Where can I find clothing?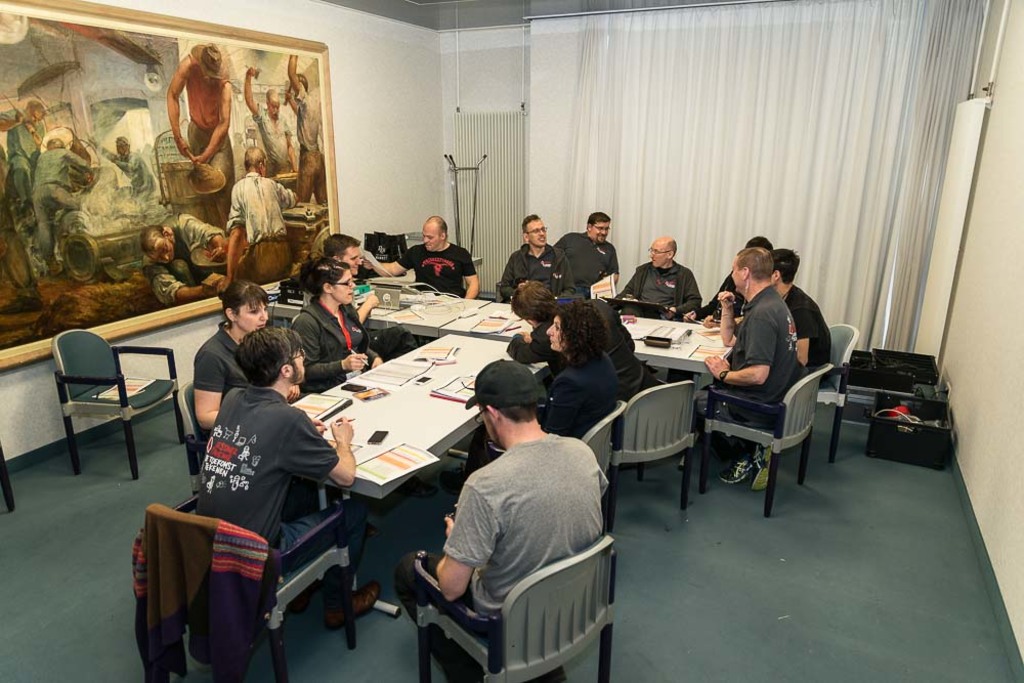
You can find it at Rect(402, 244, 468, 289).
